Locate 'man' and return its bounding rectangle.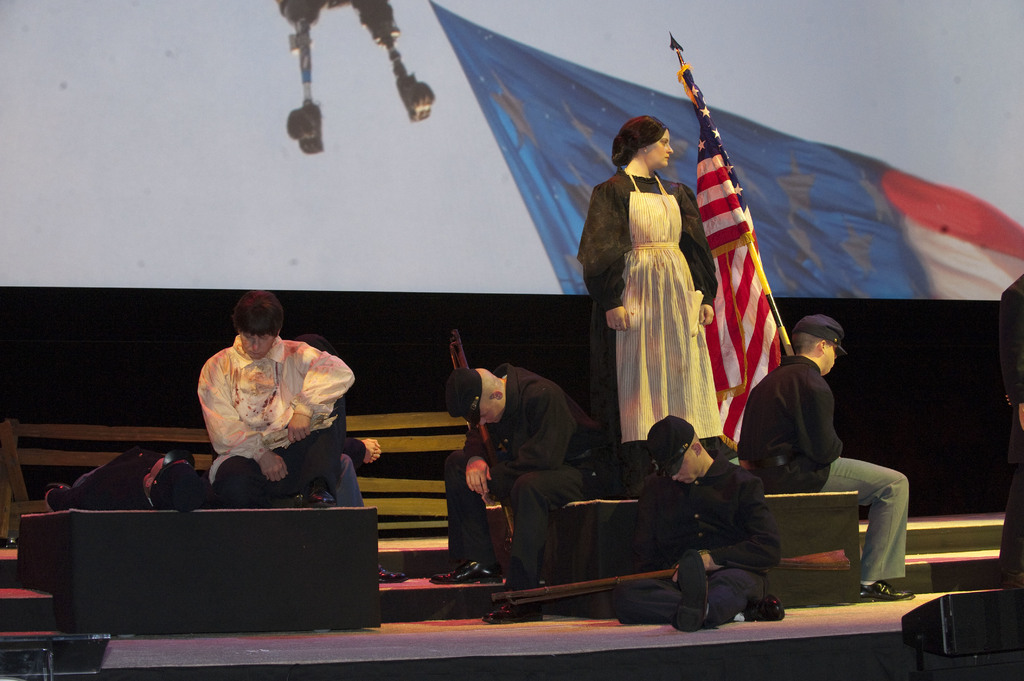
left=608, top=413, right=786, bottom=636.
